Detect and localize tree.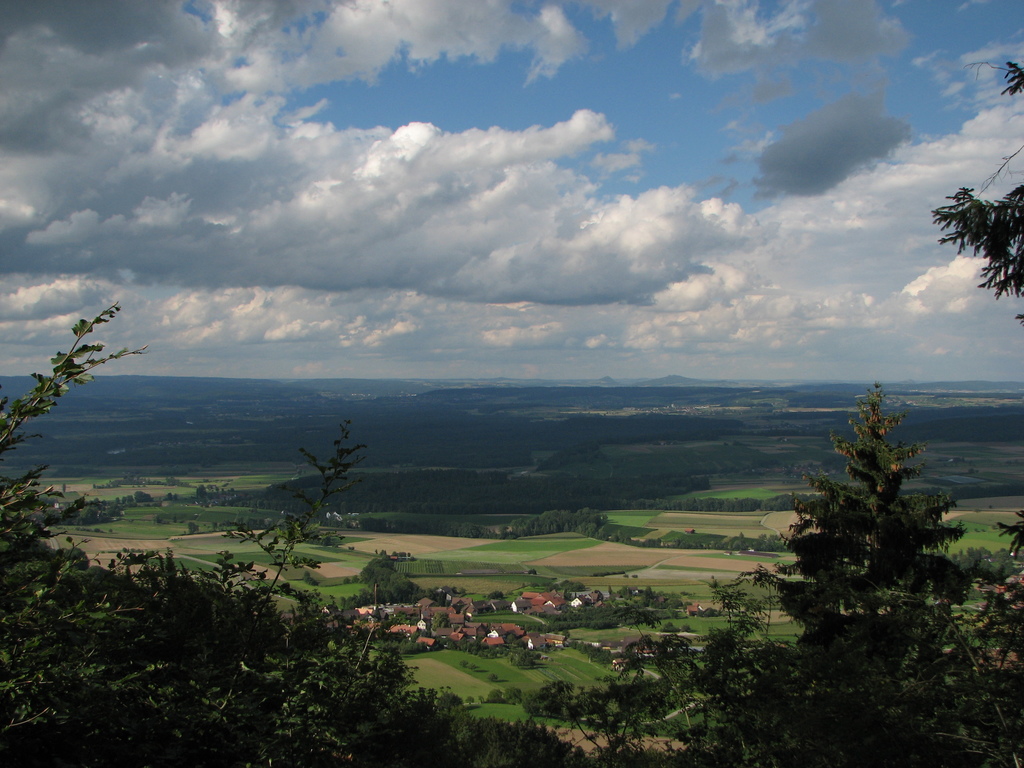
Localized at Rect(920, 54, 1023, 328).
